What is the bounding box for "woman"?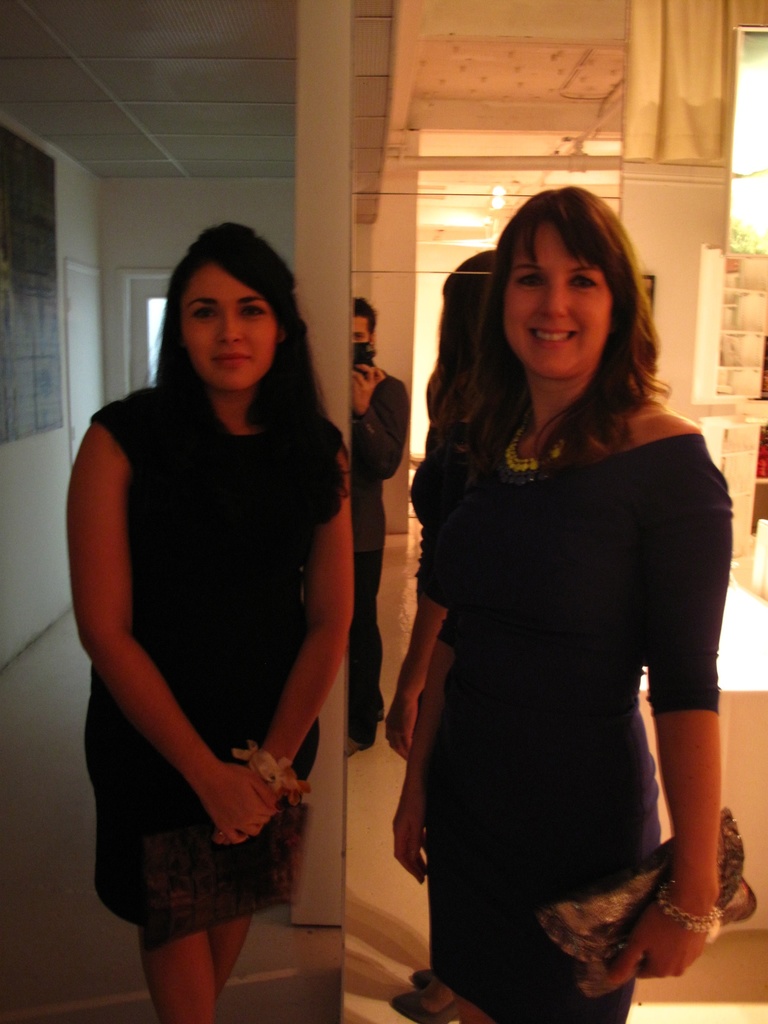
(66, 227, 348, 1023).
